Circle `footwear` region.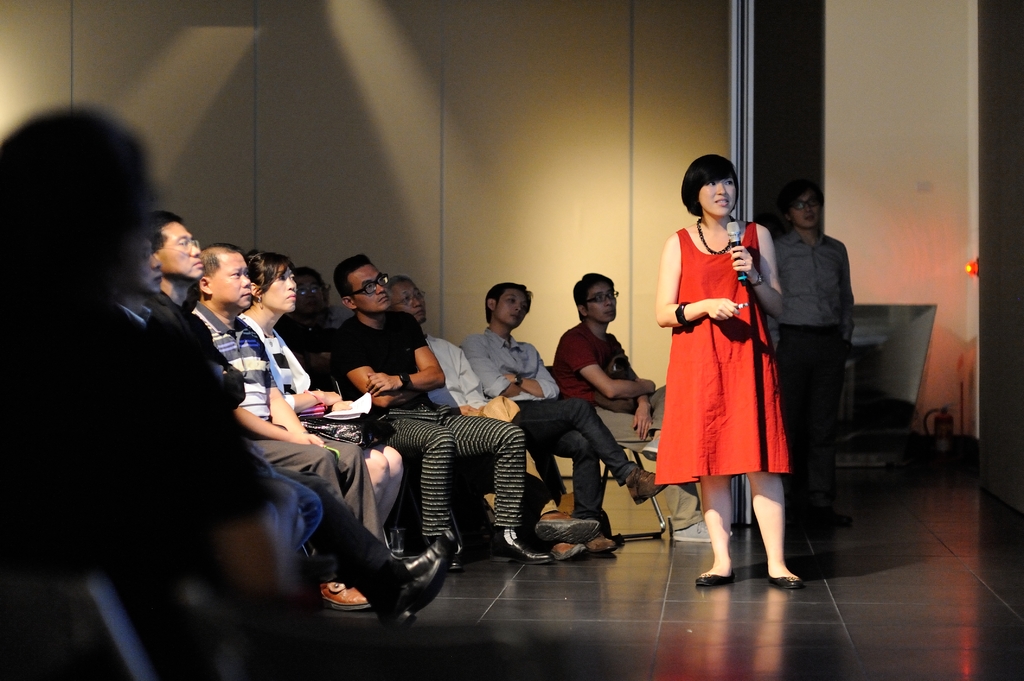
Region: box(767, 572, 805, 593).
